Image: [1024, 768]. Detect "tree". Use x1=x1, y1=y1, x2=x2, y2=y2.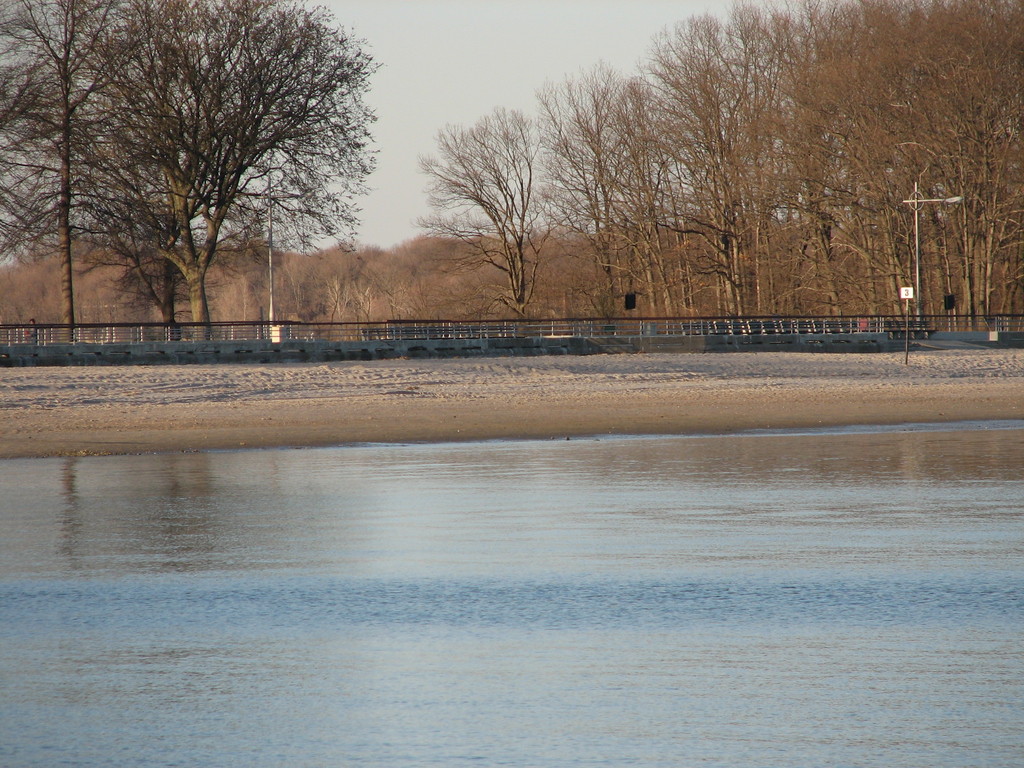
x1=0, y1=1, x2=387, y2=332.
